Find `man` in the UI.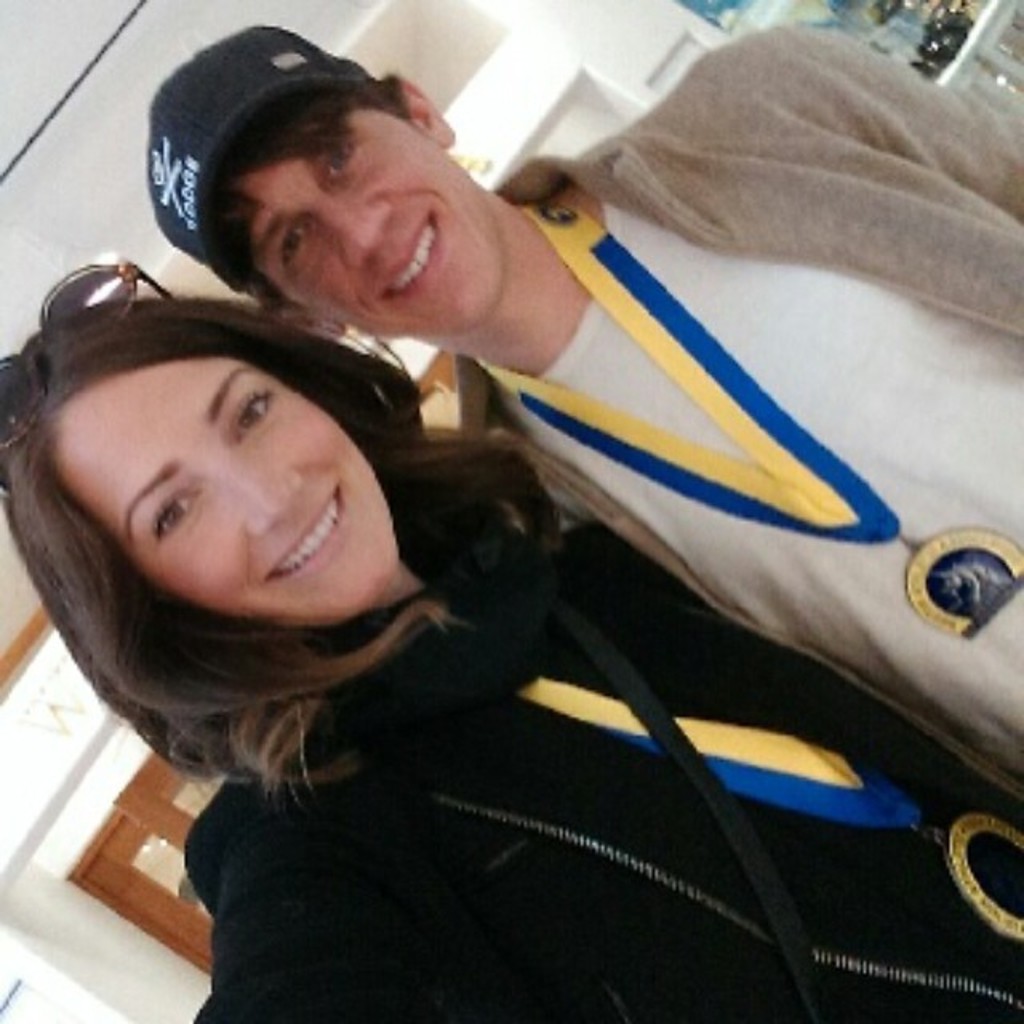
UI element at (146, 24, 1022, 819).
